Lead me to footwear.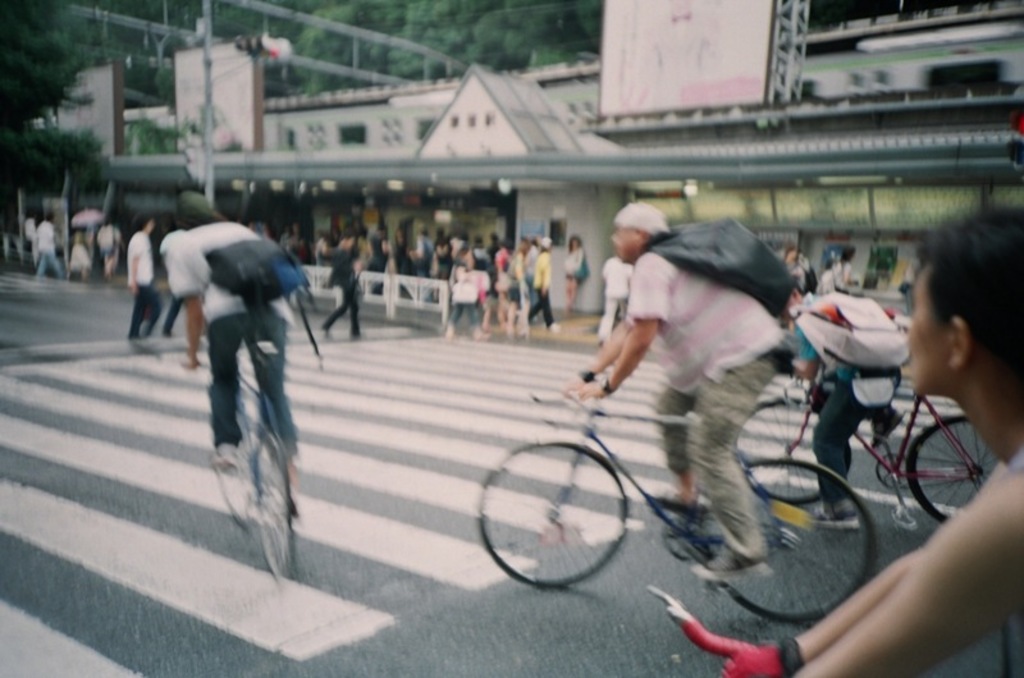
Lead to l=808, t=503, r=864, b=527.
